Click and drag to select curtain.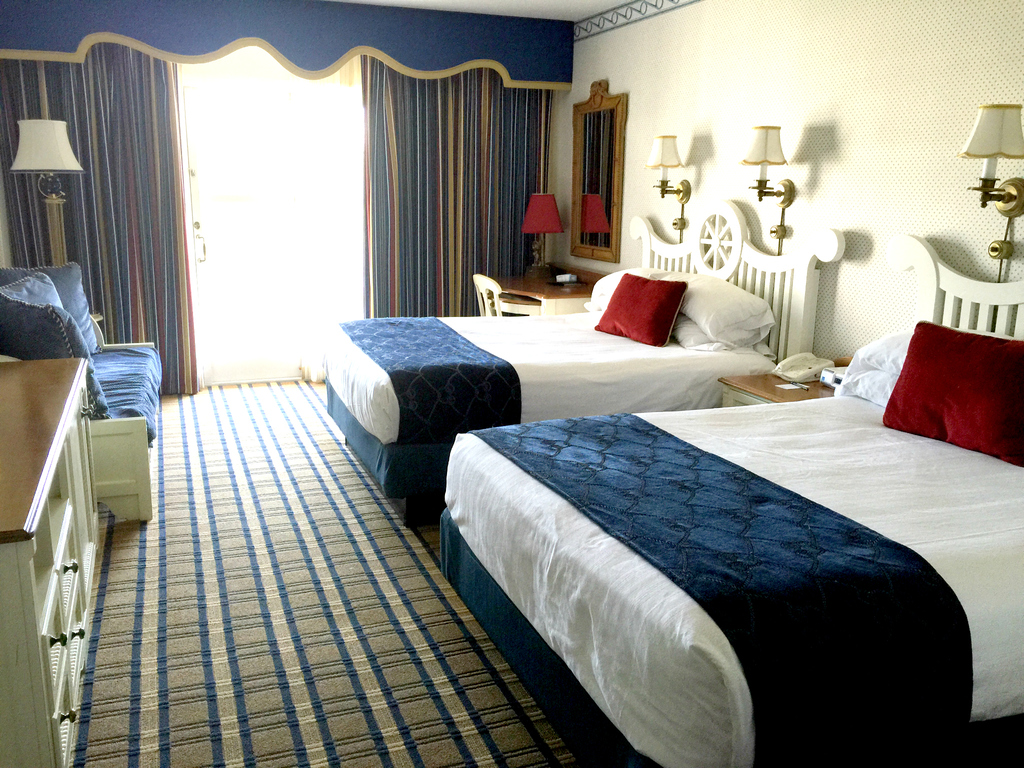
Selection: bbox=(317, 41, 567, 330).
